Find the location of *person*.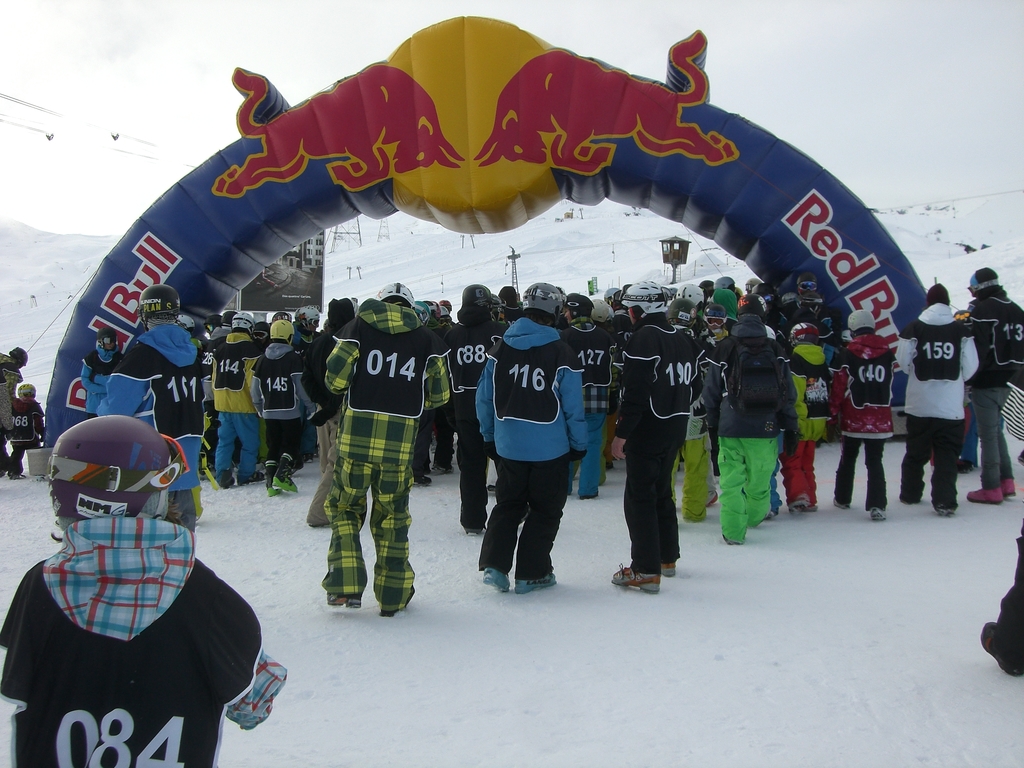
Location: [2,342,28,477].
